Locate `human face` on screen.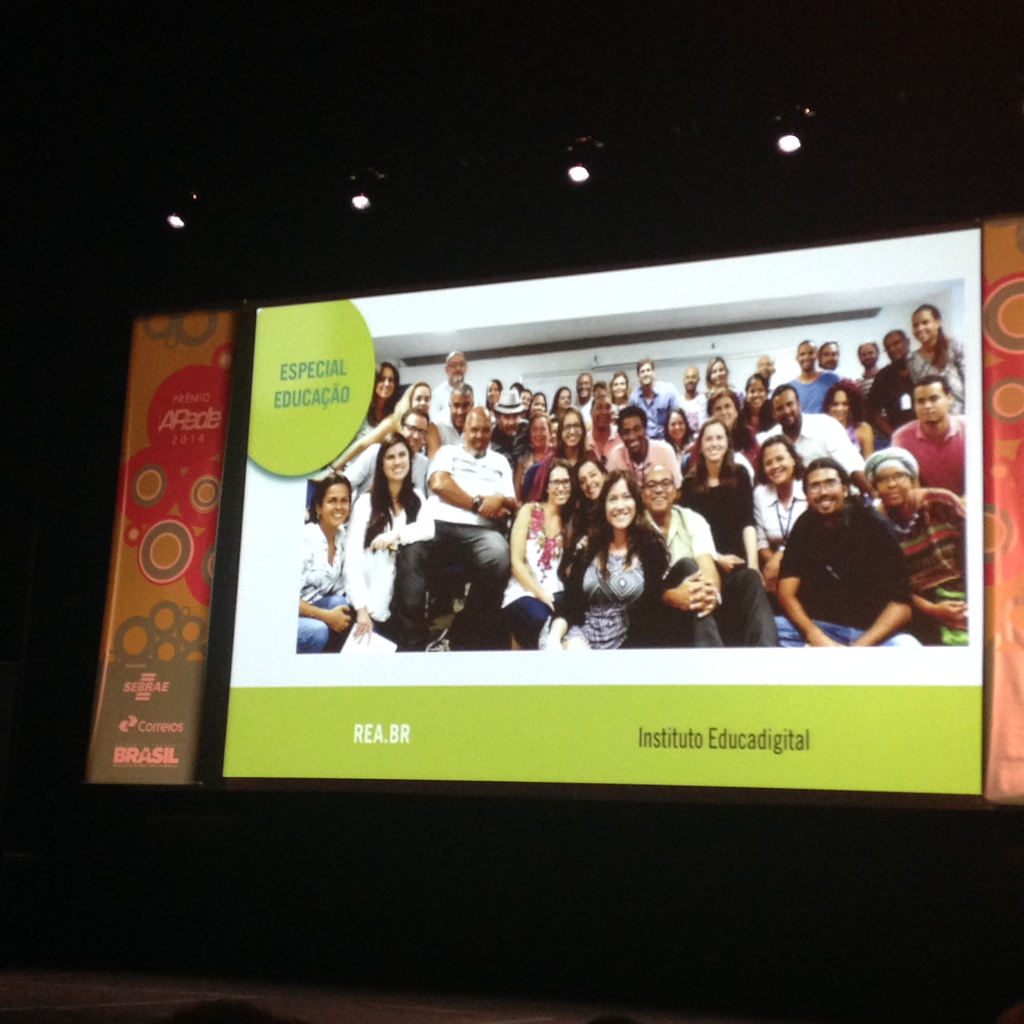
On screen at {"x1": 562, "y1": 410, "x2": 584, "y2": 446}.
